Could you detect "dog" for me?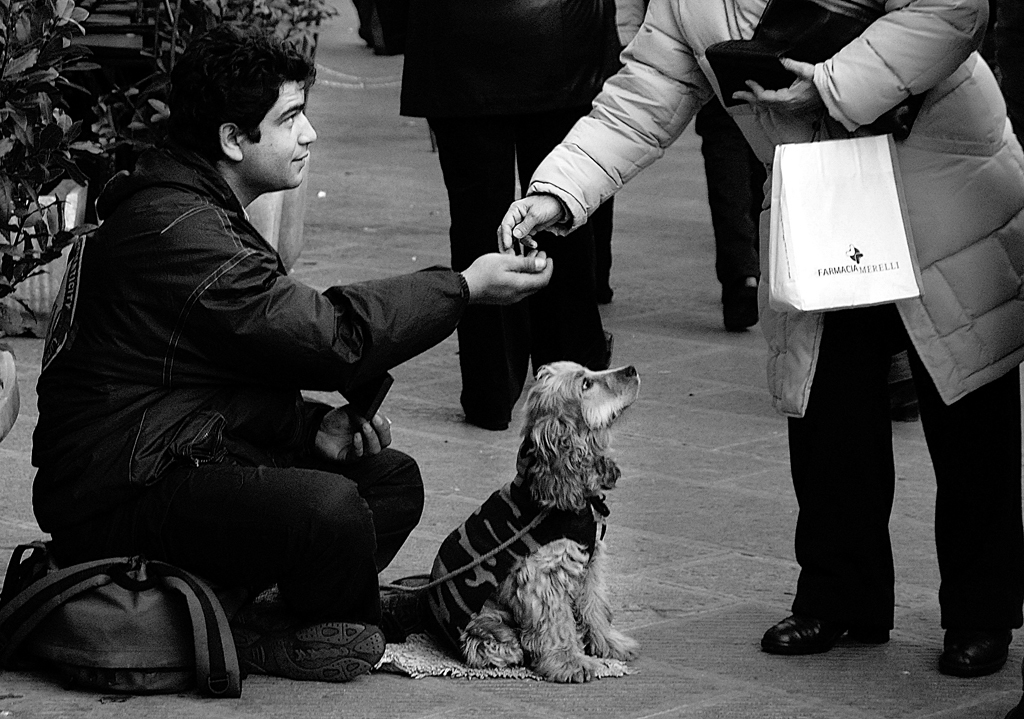
Detection result: locate(386, 362, 640, 681).
